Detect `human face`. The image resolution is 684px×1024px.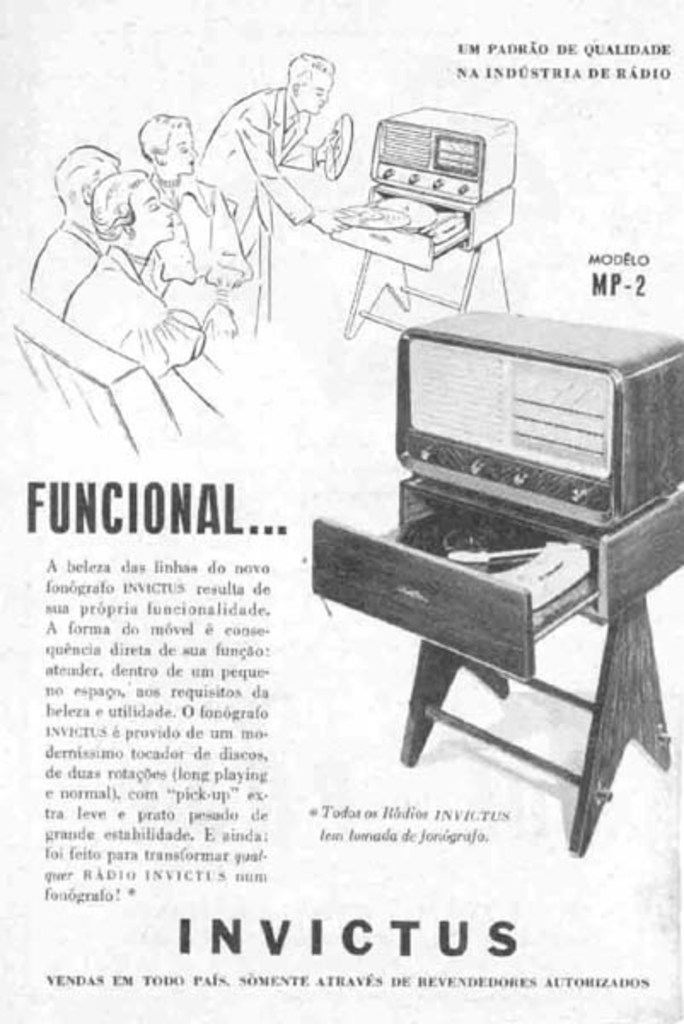
l=165, t=125, r=201, b=169.
